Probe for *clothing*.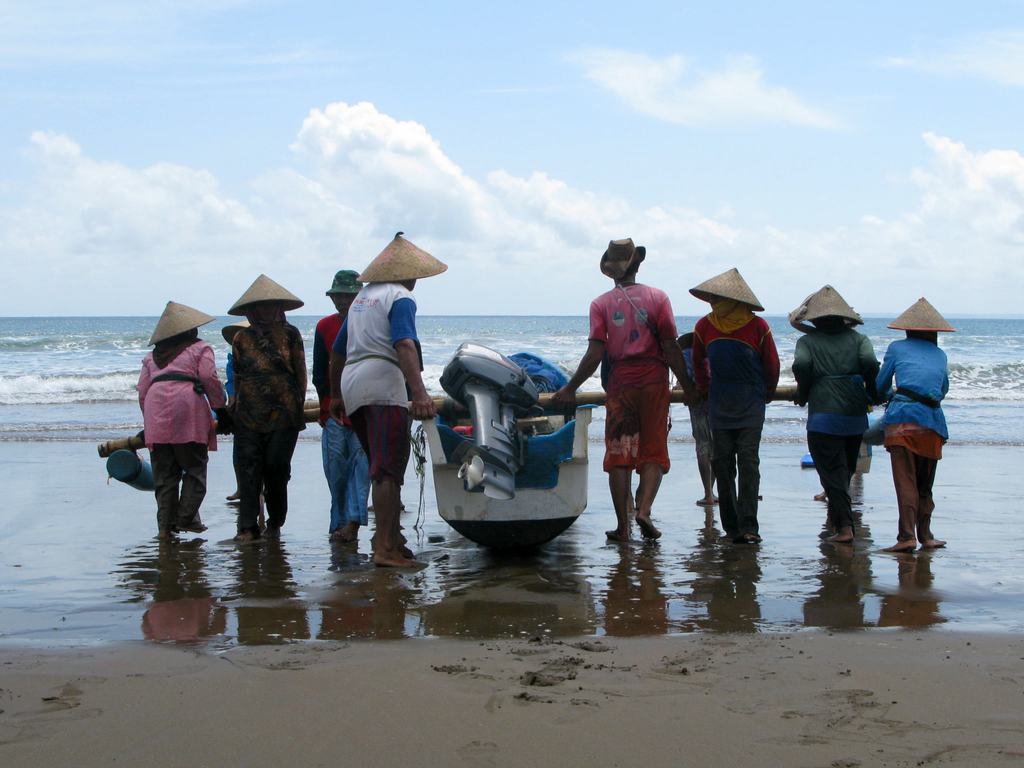
Probe result: 319/315/372/540.
